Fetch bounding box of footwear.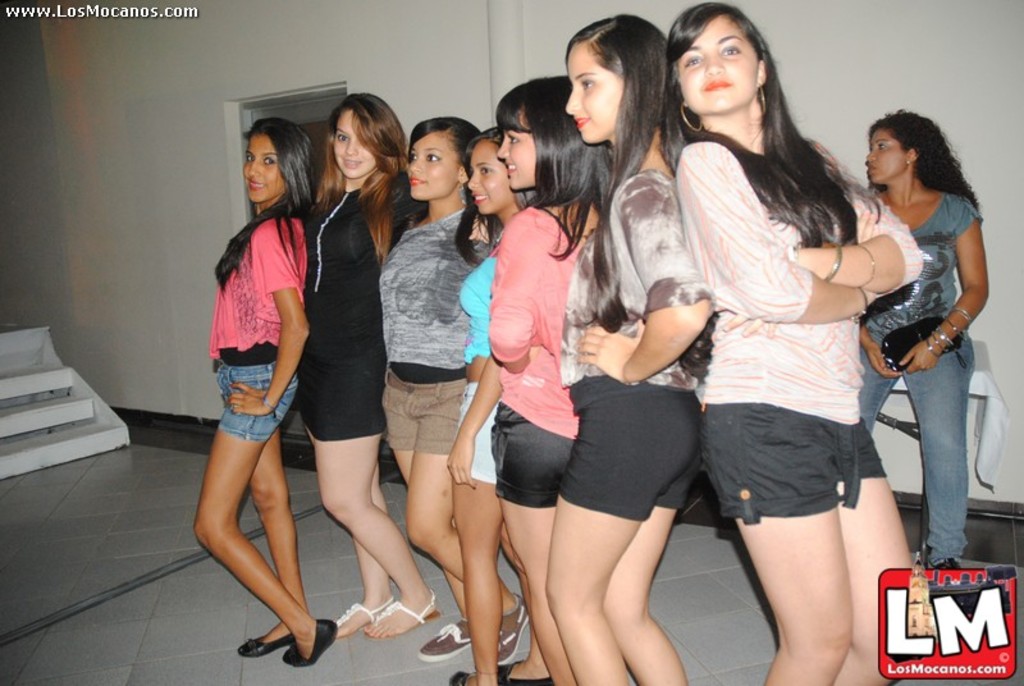
Bbox: locate(495, 589, 530, 664).
